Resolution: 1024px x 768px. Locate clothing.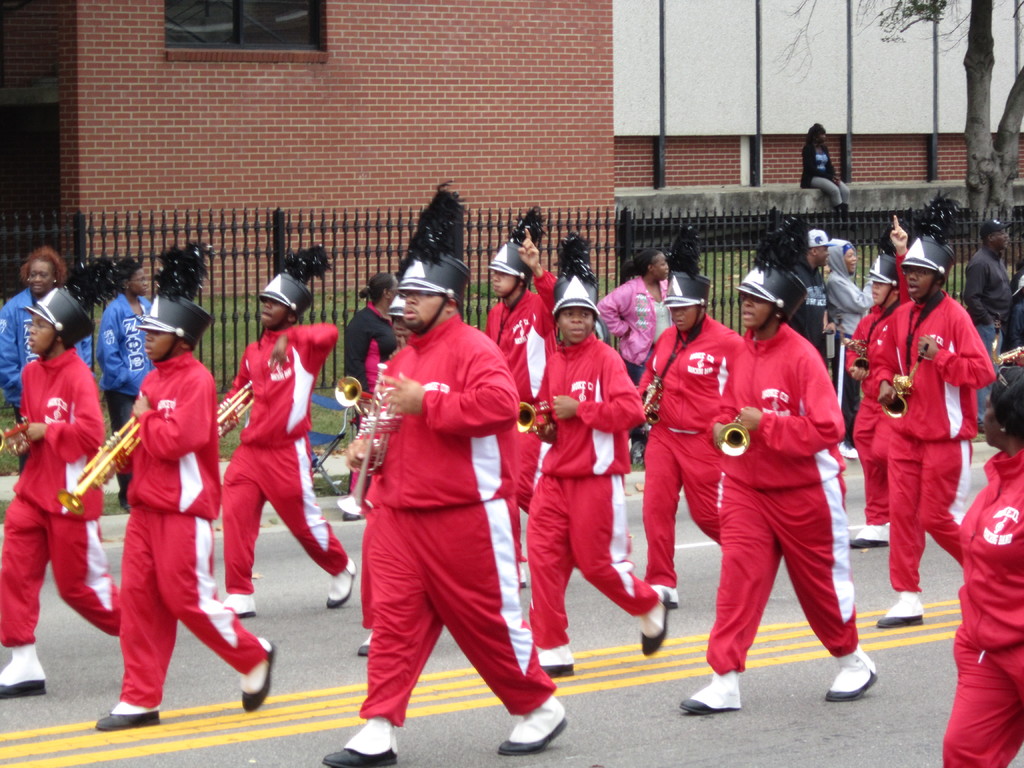
818 262 884 378.
